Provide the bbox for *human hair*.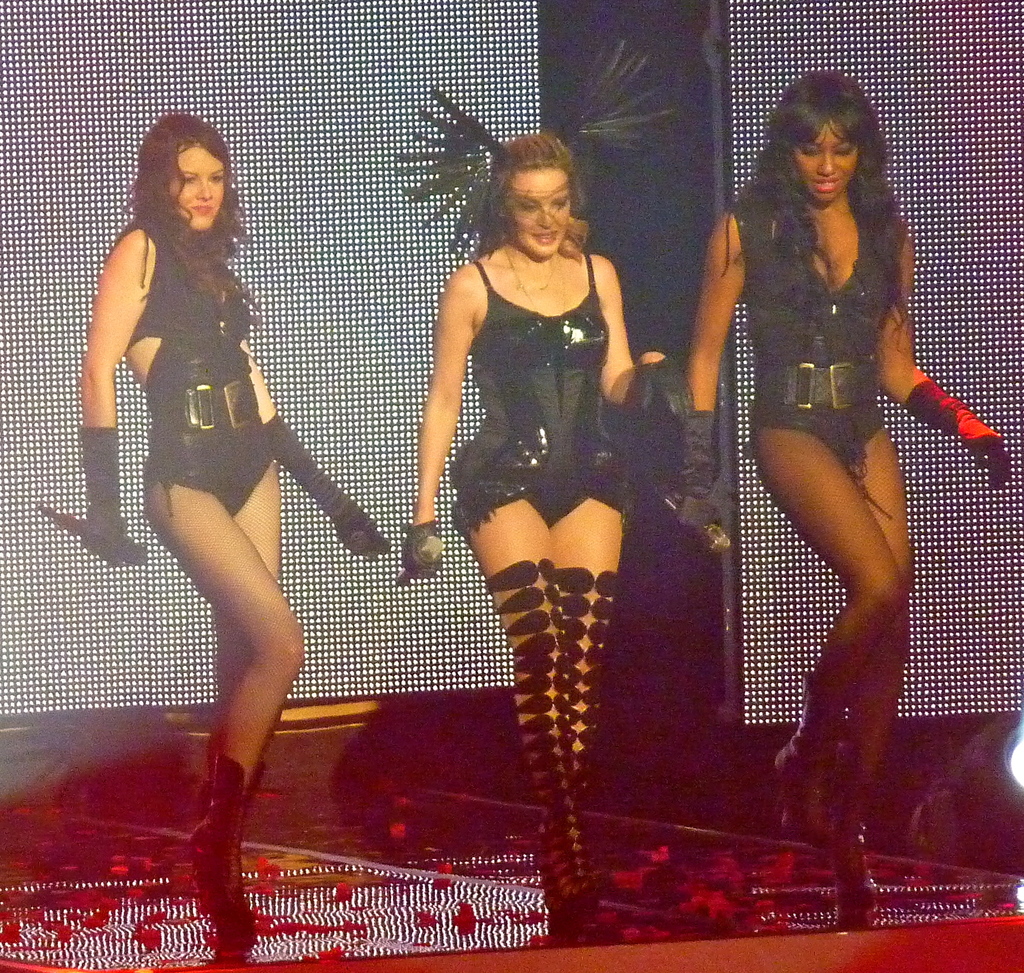
131, 110, 243, 272.
